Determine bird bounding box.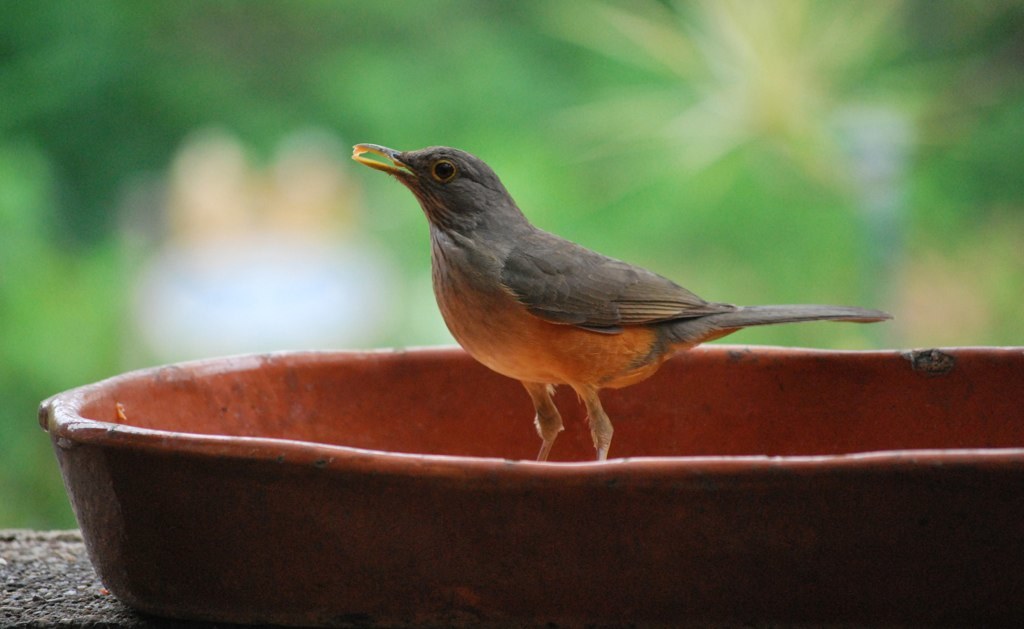
Determined: 343 132 891 473.
